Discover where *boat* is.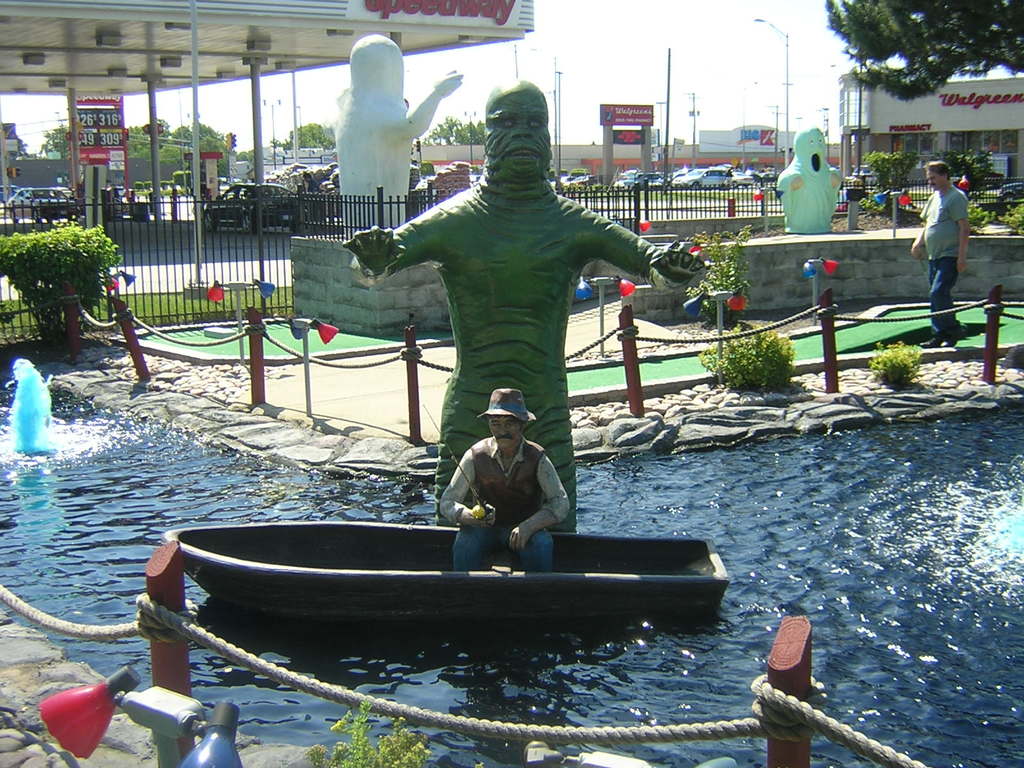
Discovered at pyautogui.locateOnScreen(164, 517, 726, 621).
